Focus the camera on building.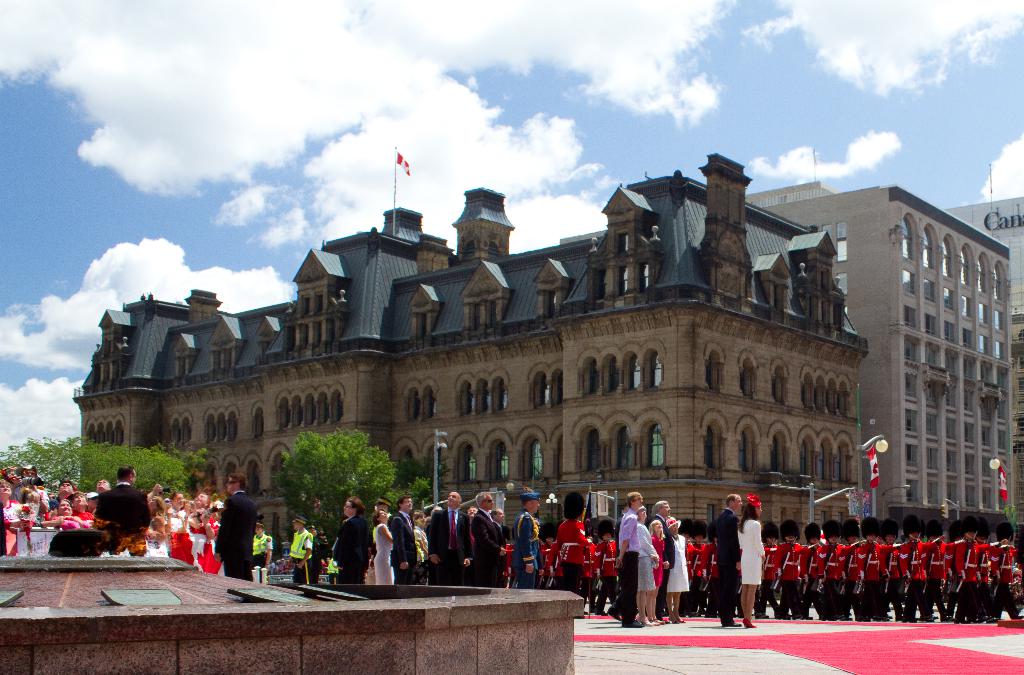
Focus region: box(76, 150, 865, 573).
